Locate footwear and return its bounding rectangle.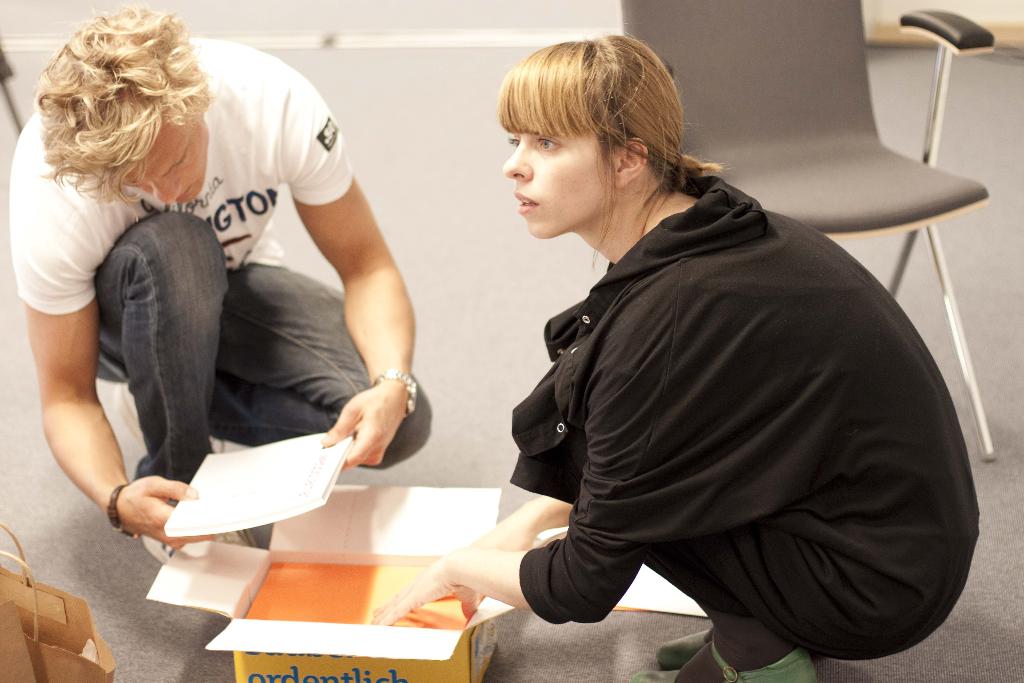
box(148, 498, 282, 578).
